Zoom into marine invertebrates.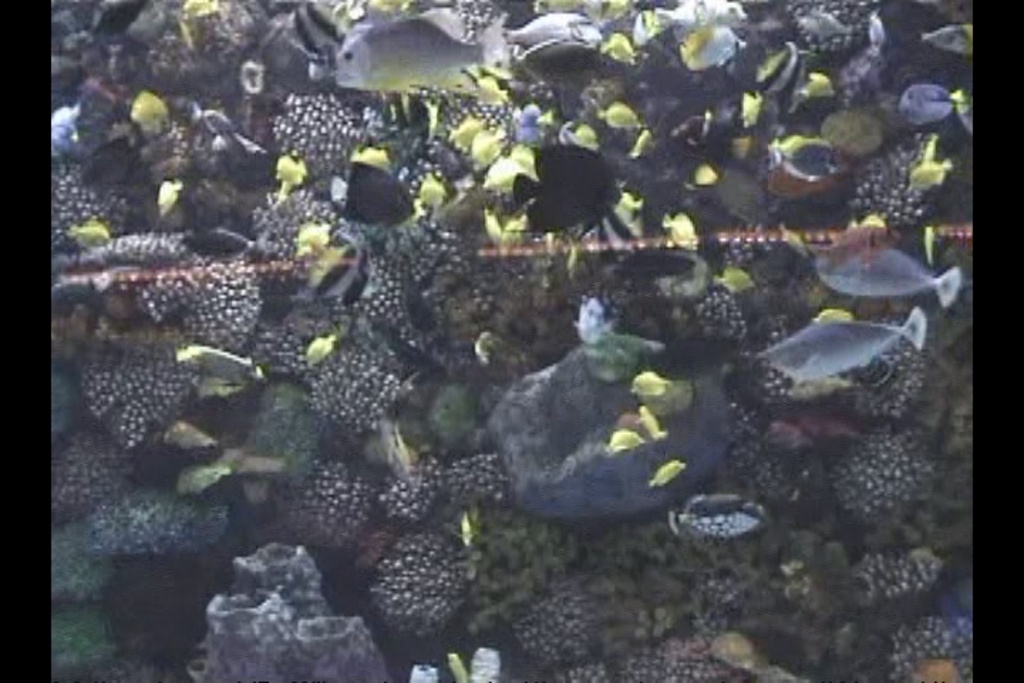
Zoom target: {"x1": 774, "y1": 0, "x2": 887, "y2": 61}.
